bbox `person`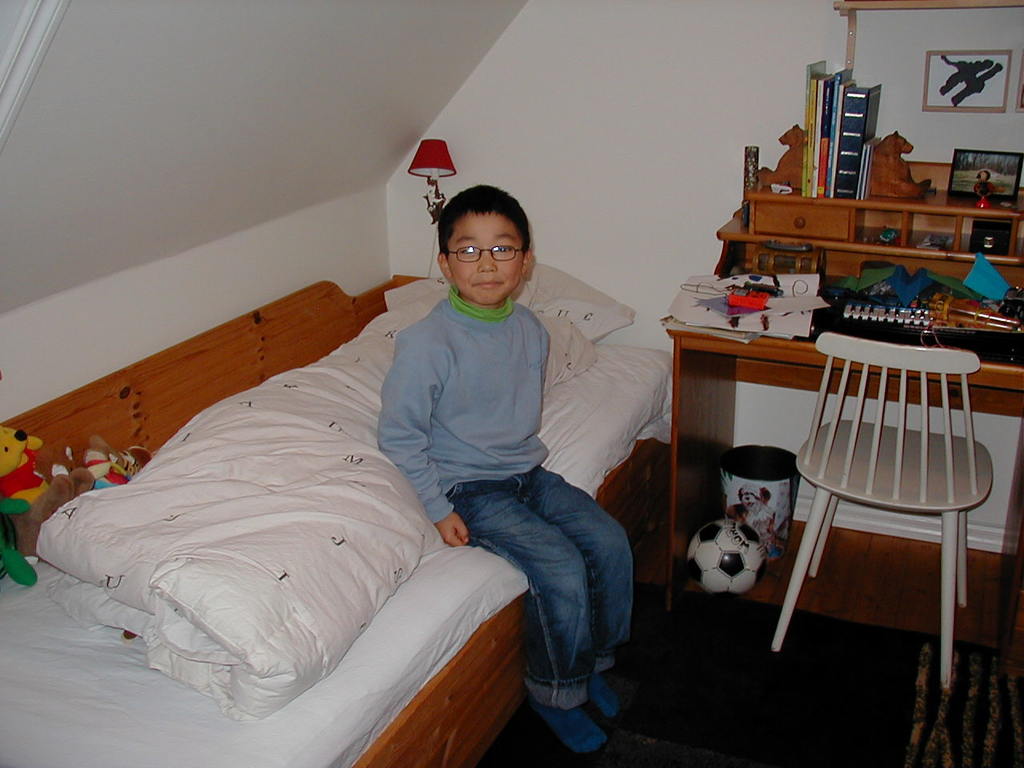
[372, 181, 640, 761]
